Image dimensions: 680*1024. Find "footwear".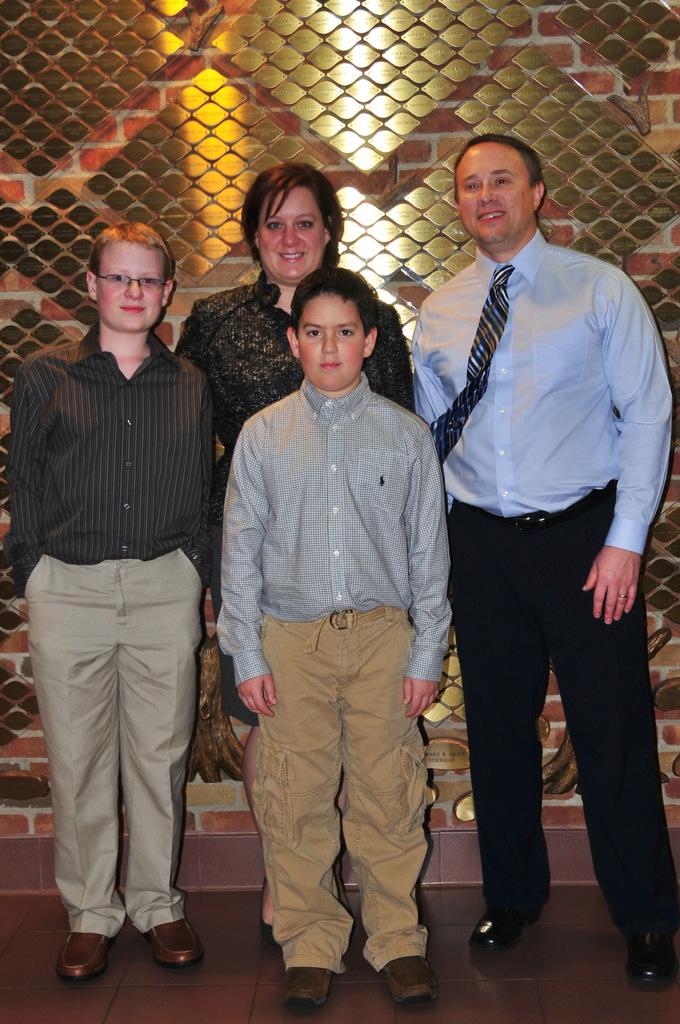
(41,931,112,997).
